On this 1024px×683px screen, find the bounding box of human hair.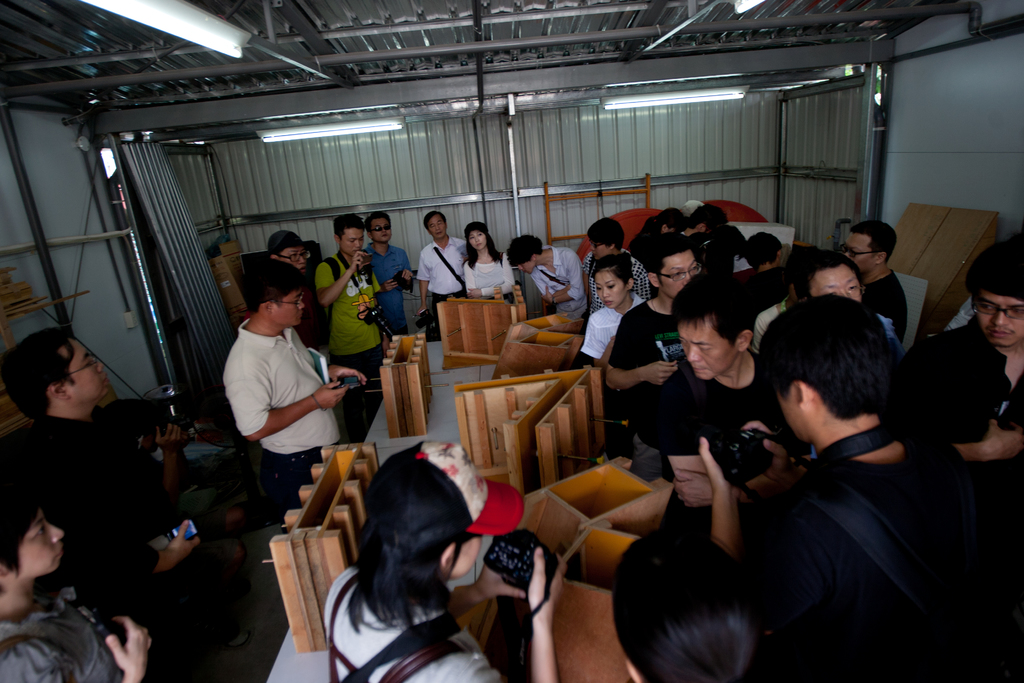
Bounding box: BBox(636, 230, 696, 290).
